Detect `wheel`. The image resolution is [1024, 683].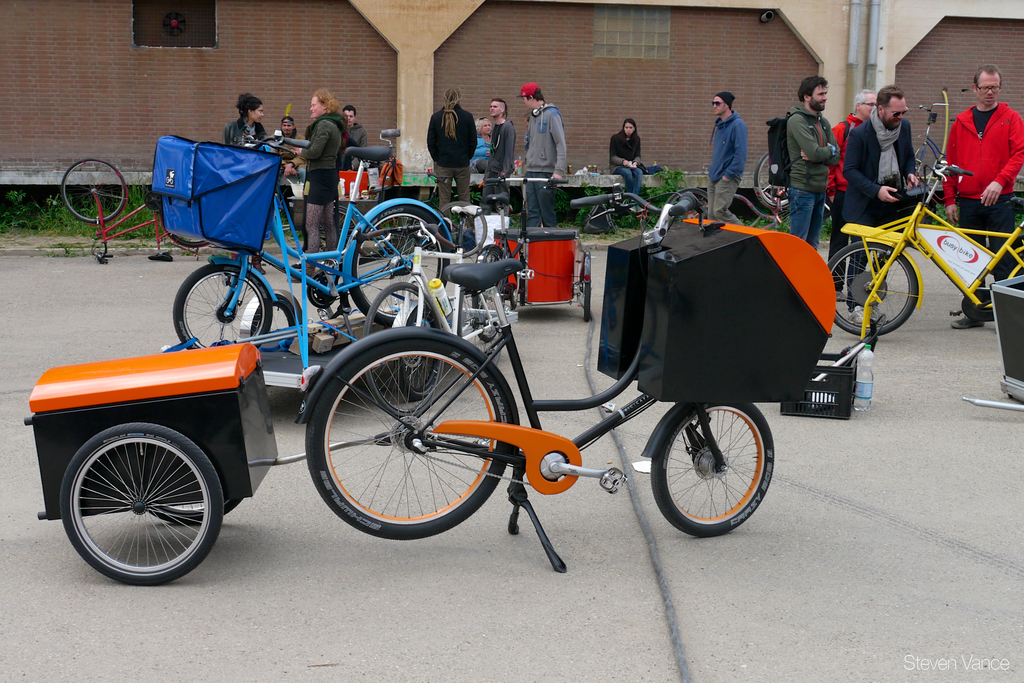
select_region(58, 156, 128, 223).
